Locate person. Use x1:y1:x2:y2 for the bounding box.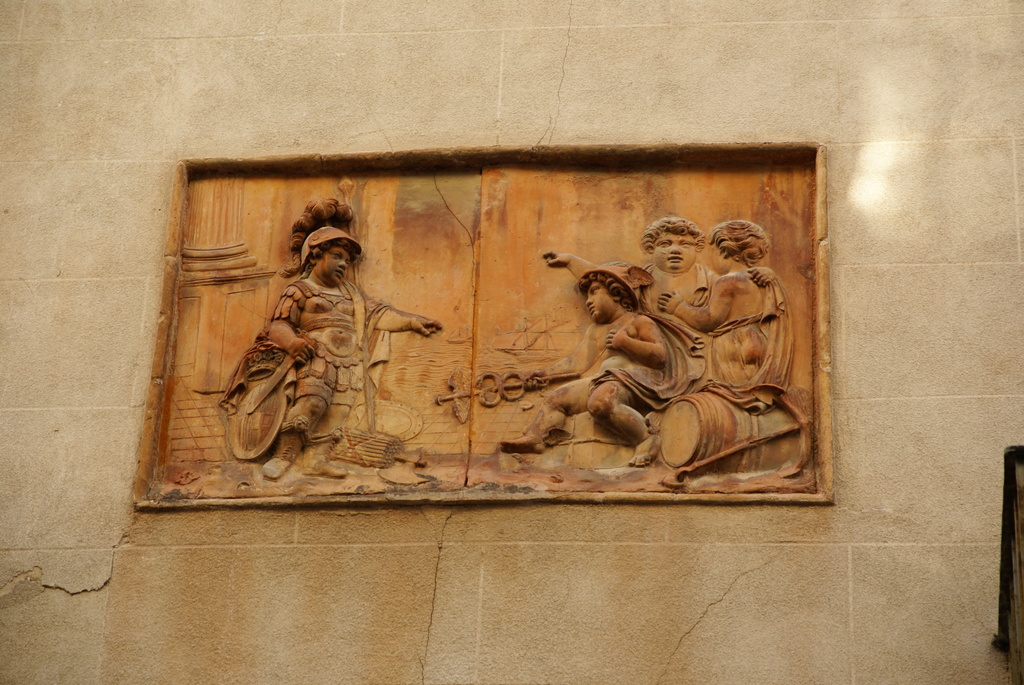
659:217:787:410.
